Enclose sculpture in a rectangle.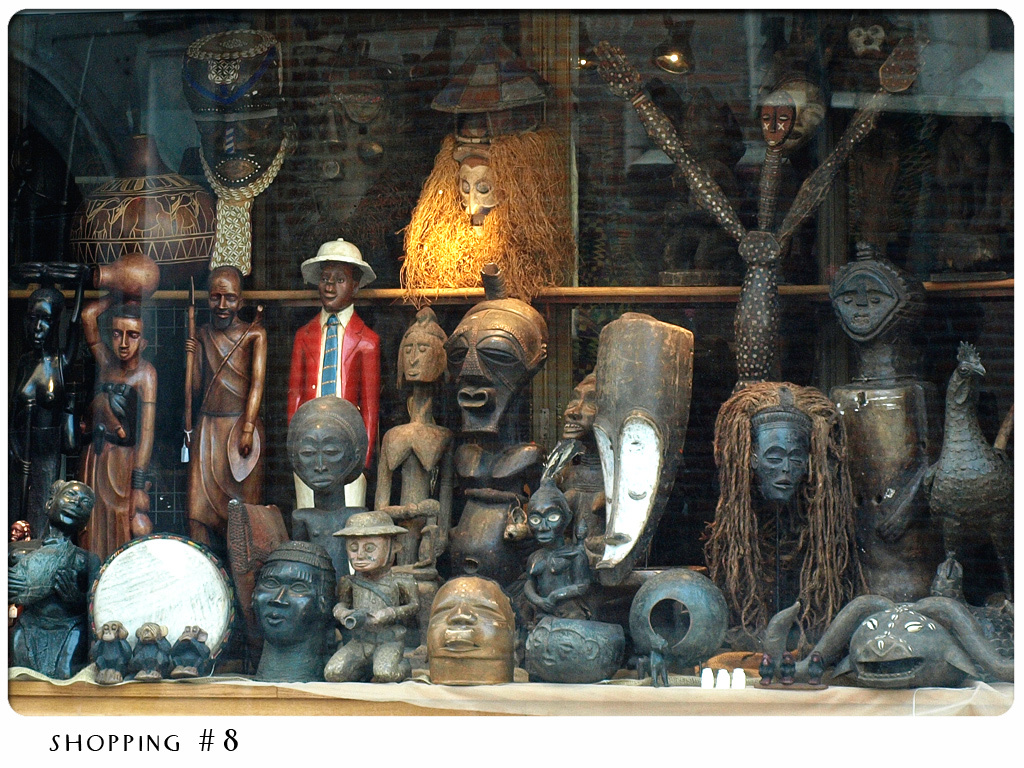
<region>462, 163, 498, 225</region>.
